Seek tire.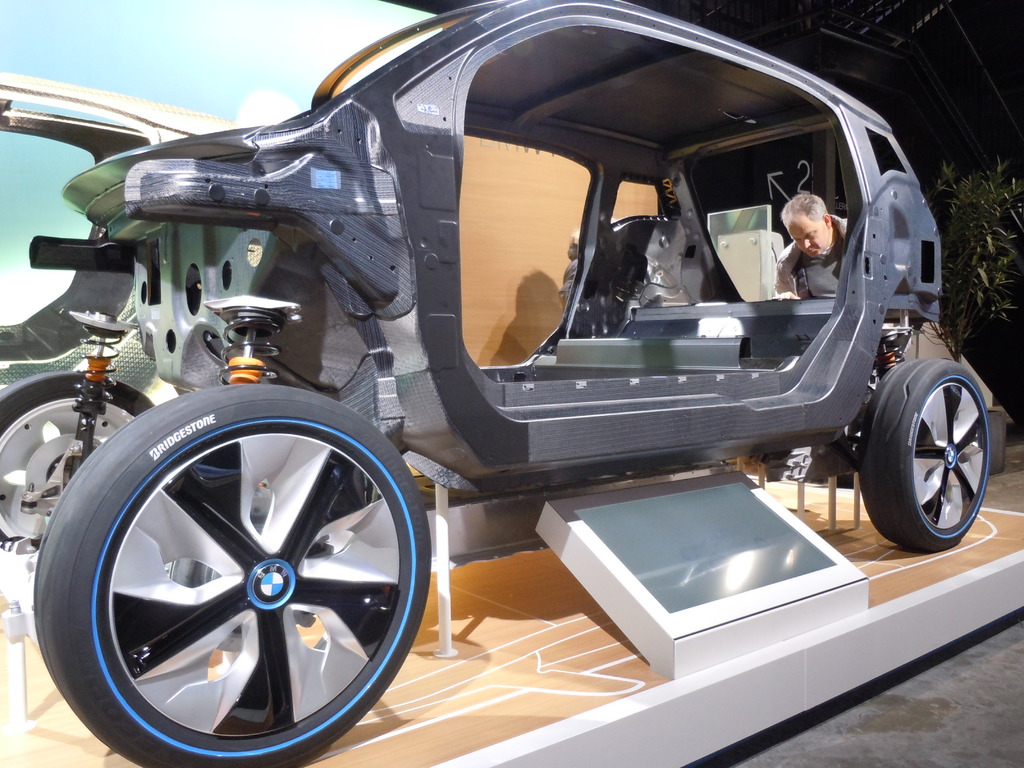
l=0, t=371, r=161, b=563.
